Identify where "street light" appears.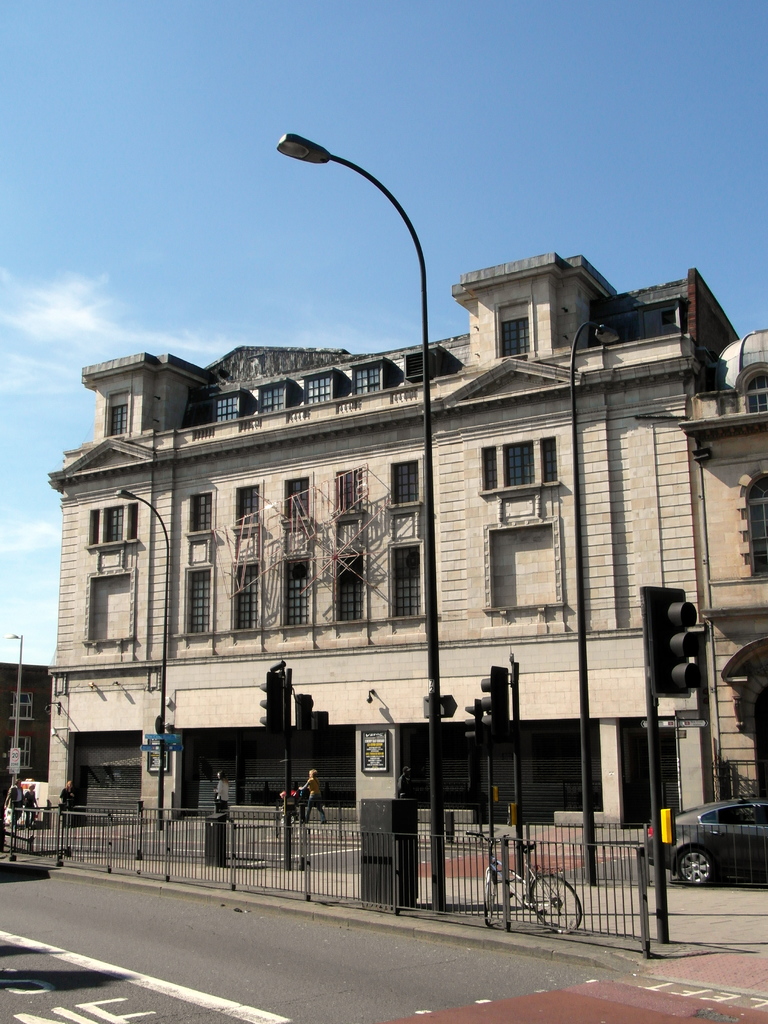
Appears at bbox=[273, 125, 452, 922].
